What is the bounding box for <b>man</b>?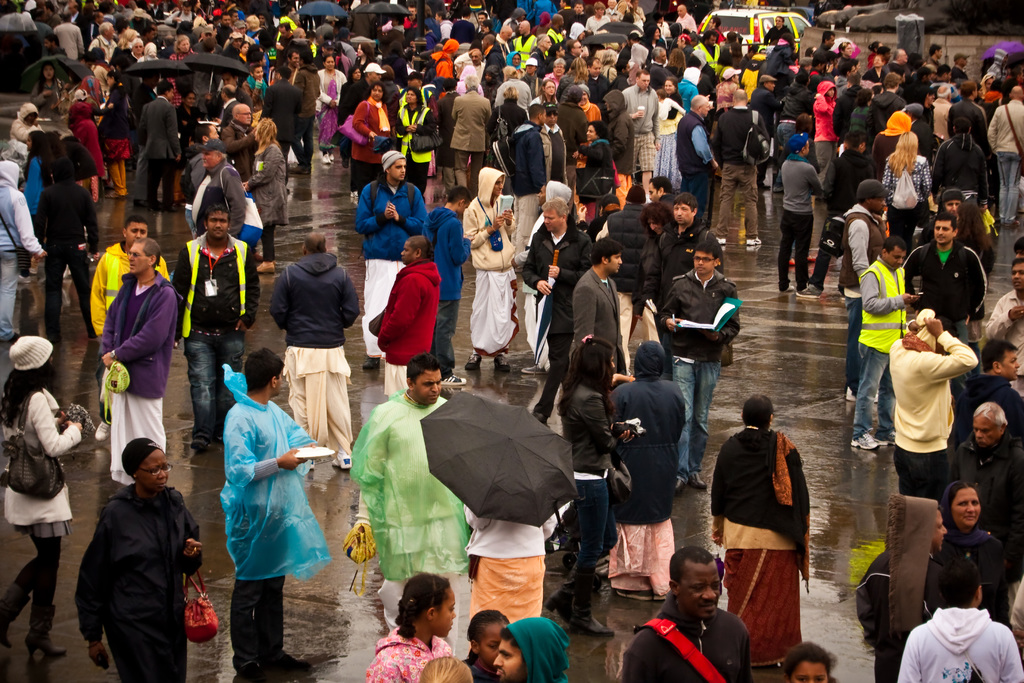
89, 216, 170, 418.
